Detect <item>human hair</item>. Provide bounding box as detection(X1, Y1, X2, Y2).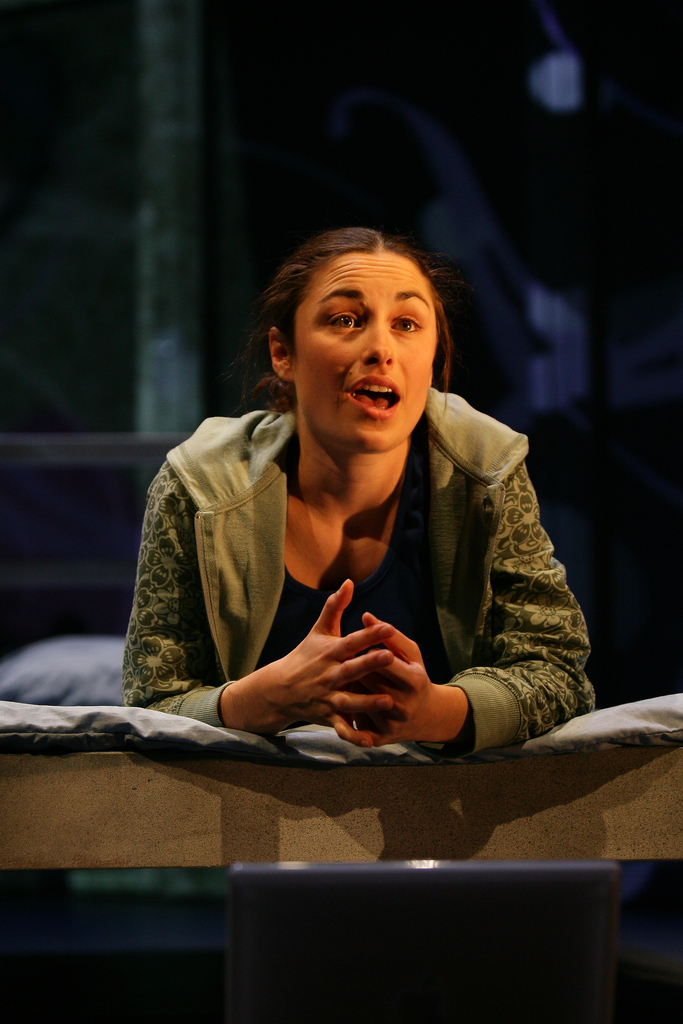
detection(240, 213, 467, 451).
